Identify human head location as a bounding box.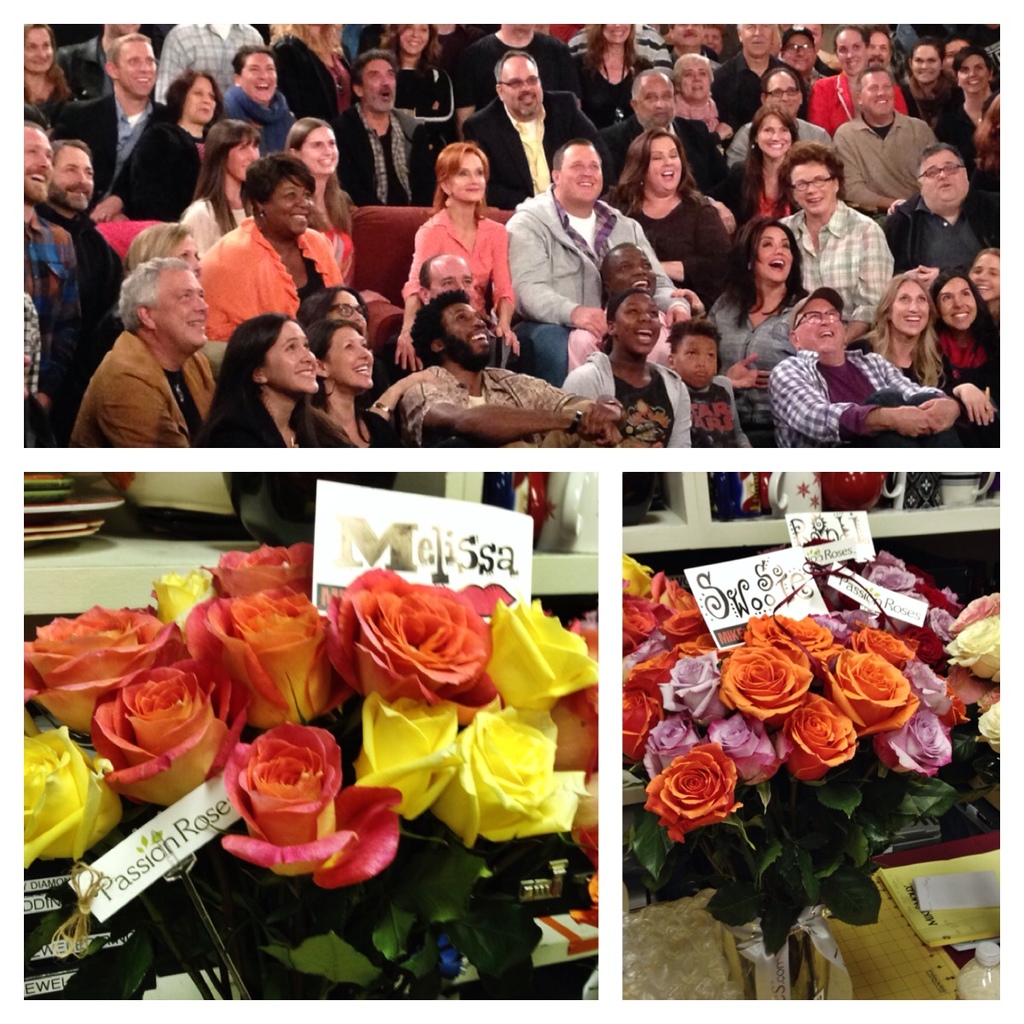
x1=669, y1=321, x2=720, y2=389.
